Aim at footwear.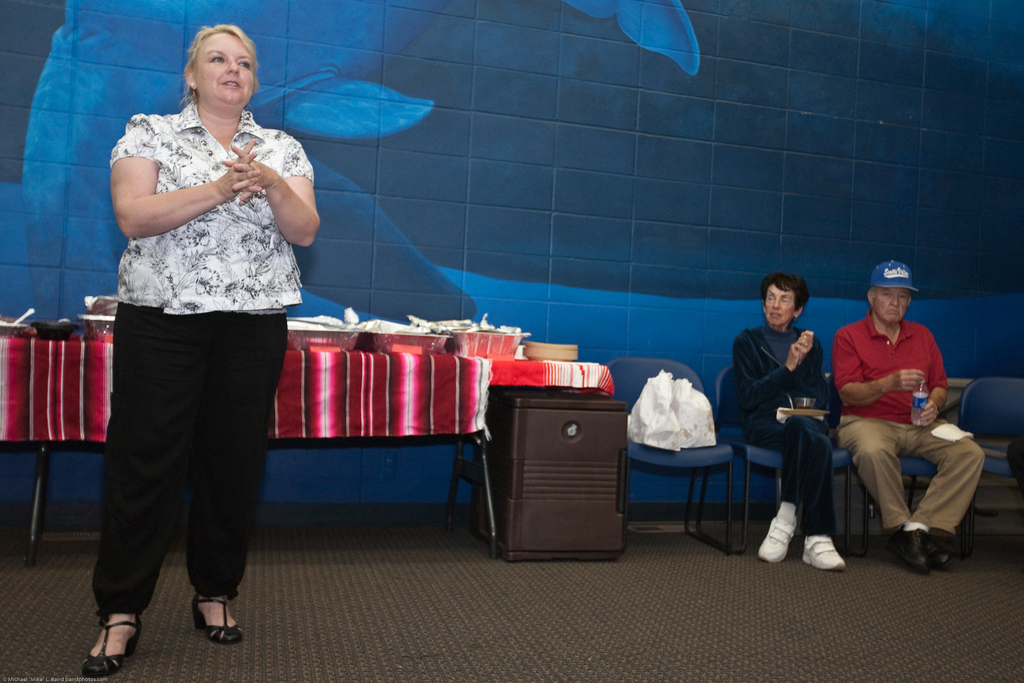
Aimed at <region>761, 505, 812, 556</region>.
